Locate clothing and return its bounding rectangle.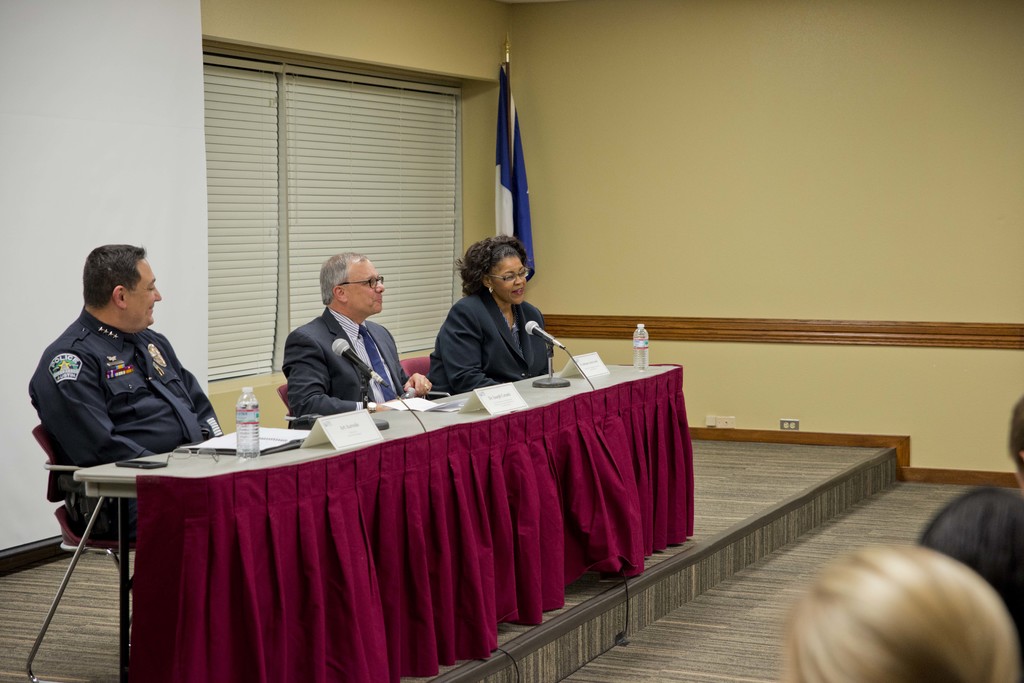
[left=29, top=300, right=215, bottom=543].
